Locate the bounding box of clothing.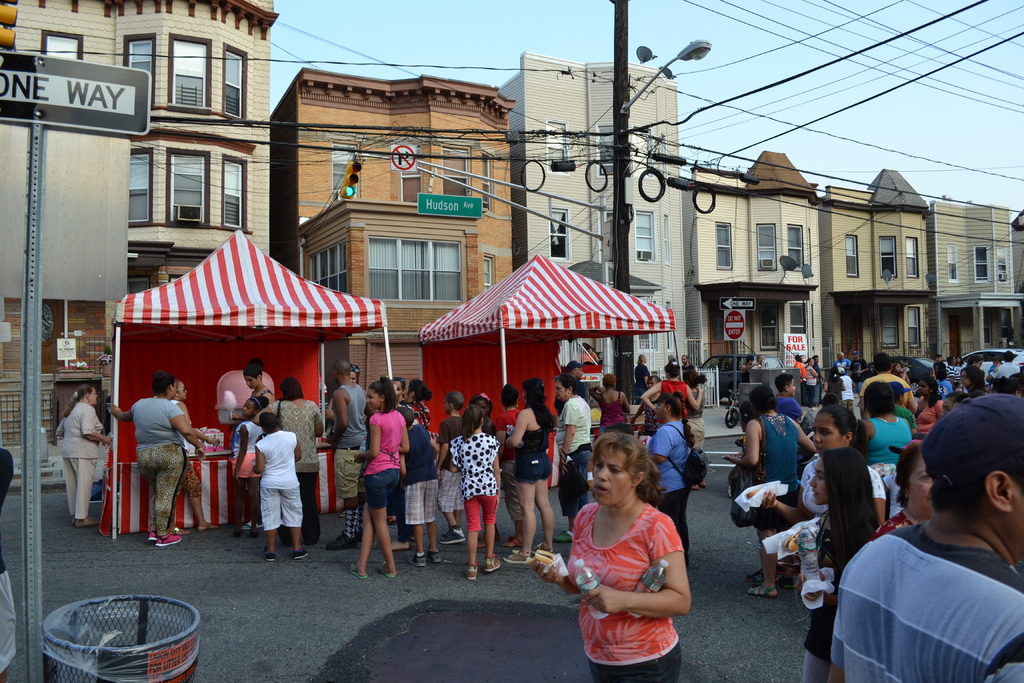
Bounding box: [431,409,465,518].
